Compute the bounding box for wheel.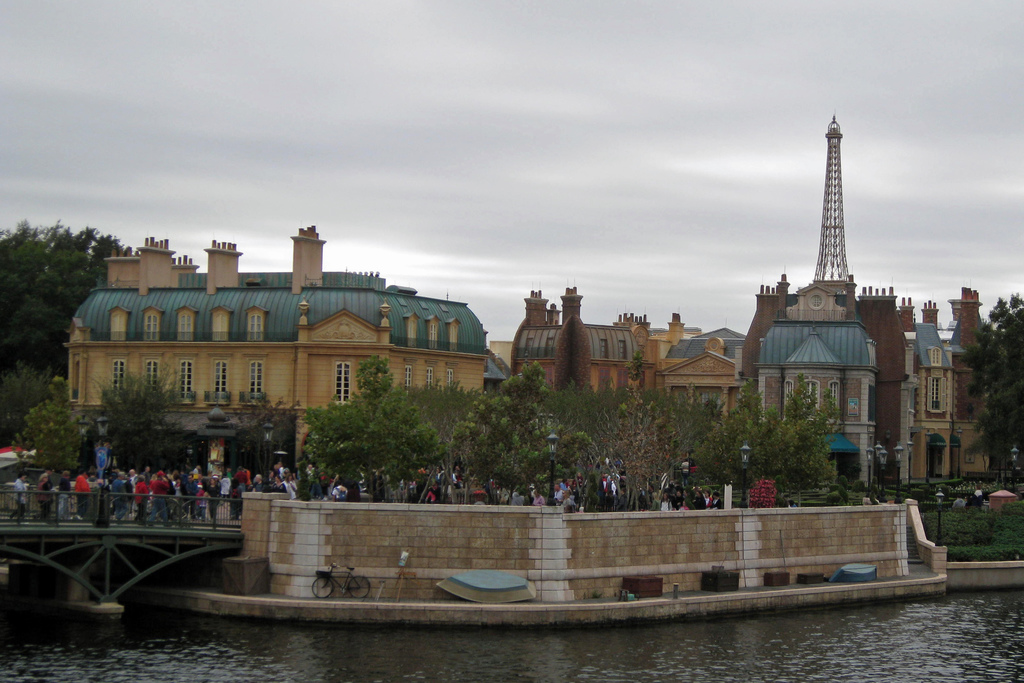
312,577,333,600.
